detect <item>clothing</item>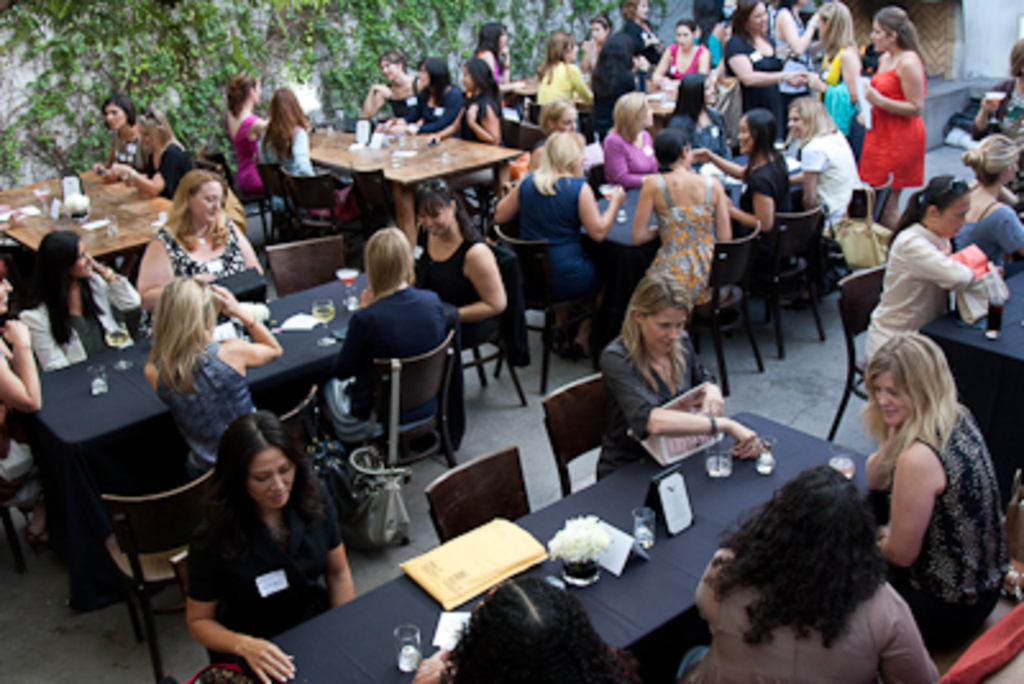
x1=865 y1=218 x2=983 y2=364
